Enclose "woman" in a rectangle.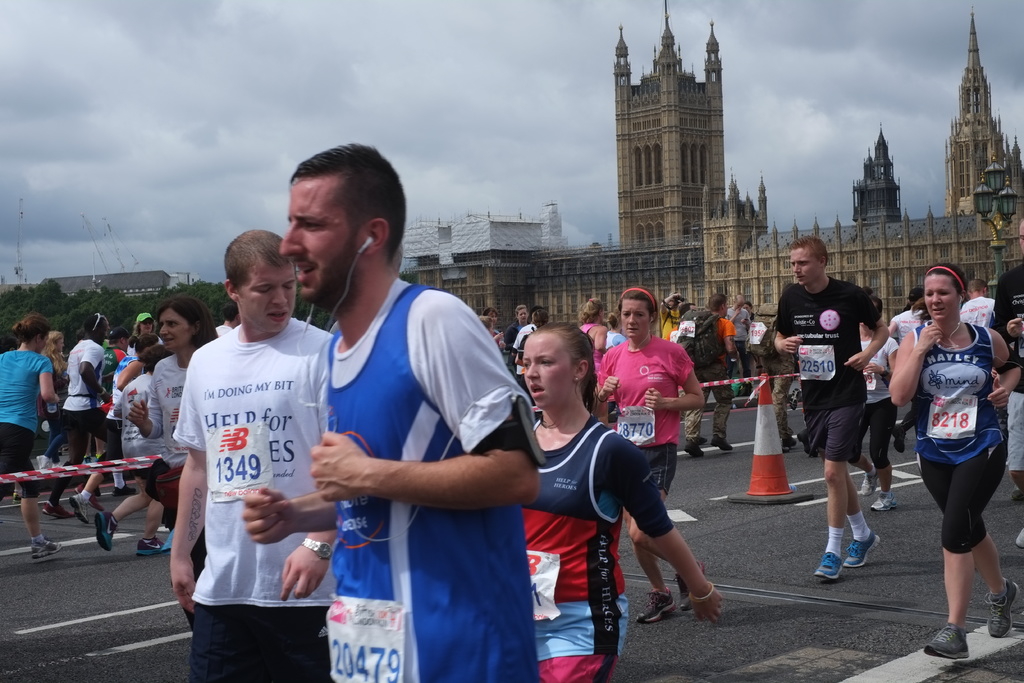
<region>122, 299, 218, 480</region>.
